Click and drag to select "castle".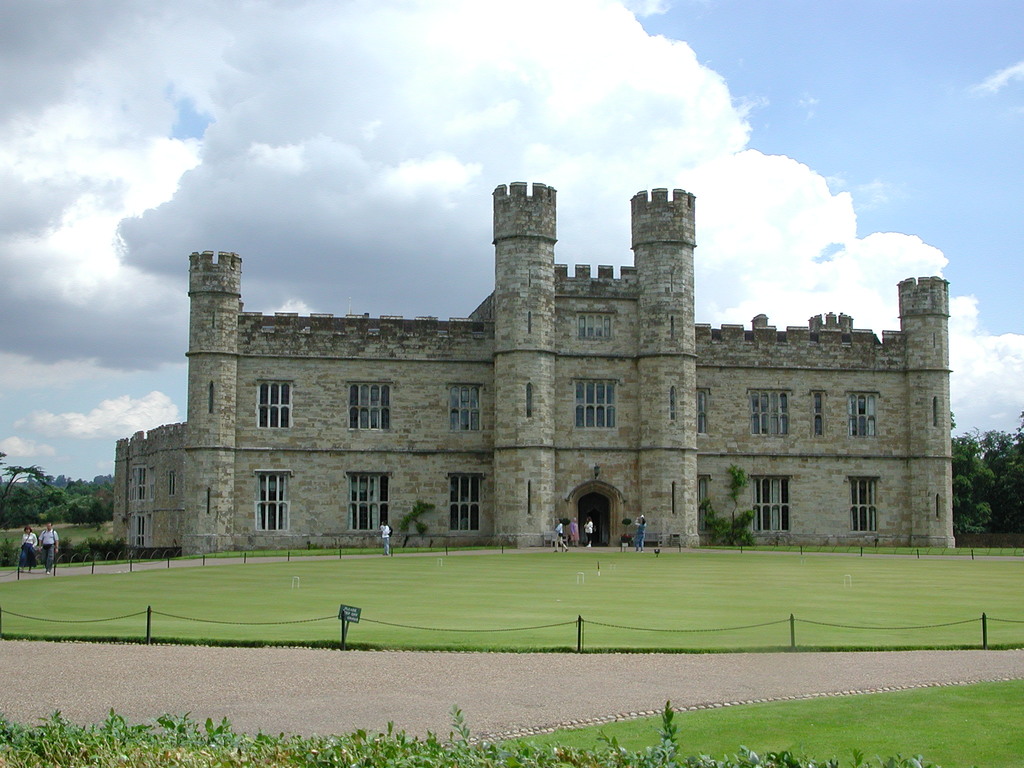
Selection: l=97, t=154, r=924, b=567.
